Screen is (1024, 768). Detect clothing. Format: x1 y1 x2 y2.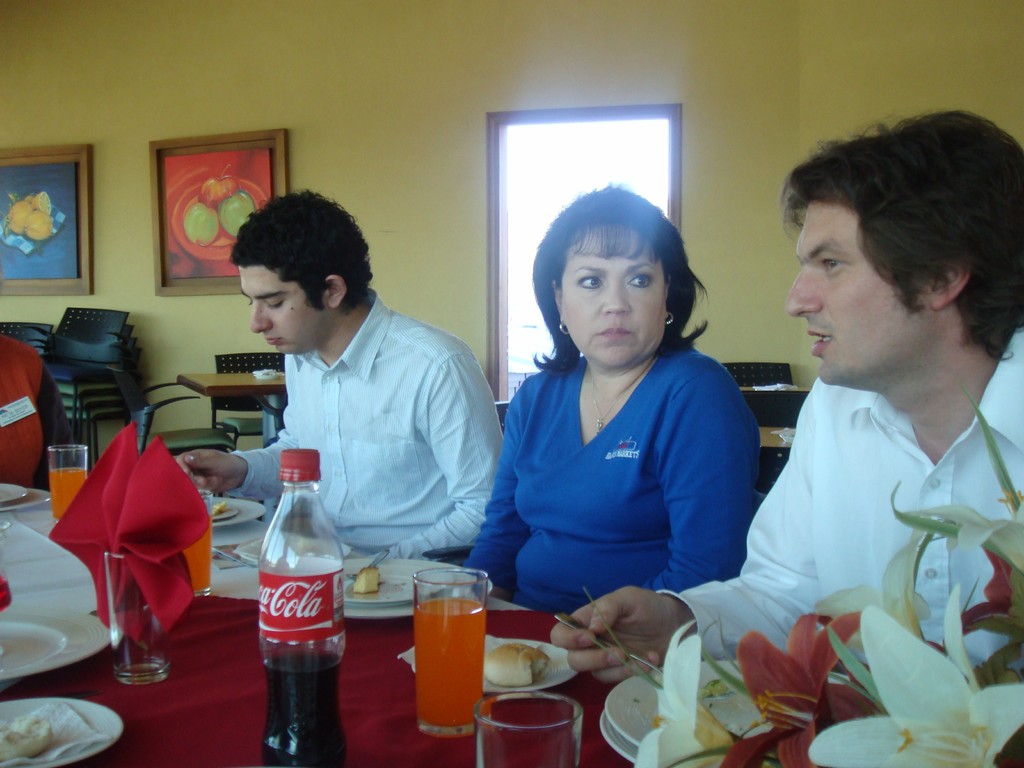
237 300 496 580.
